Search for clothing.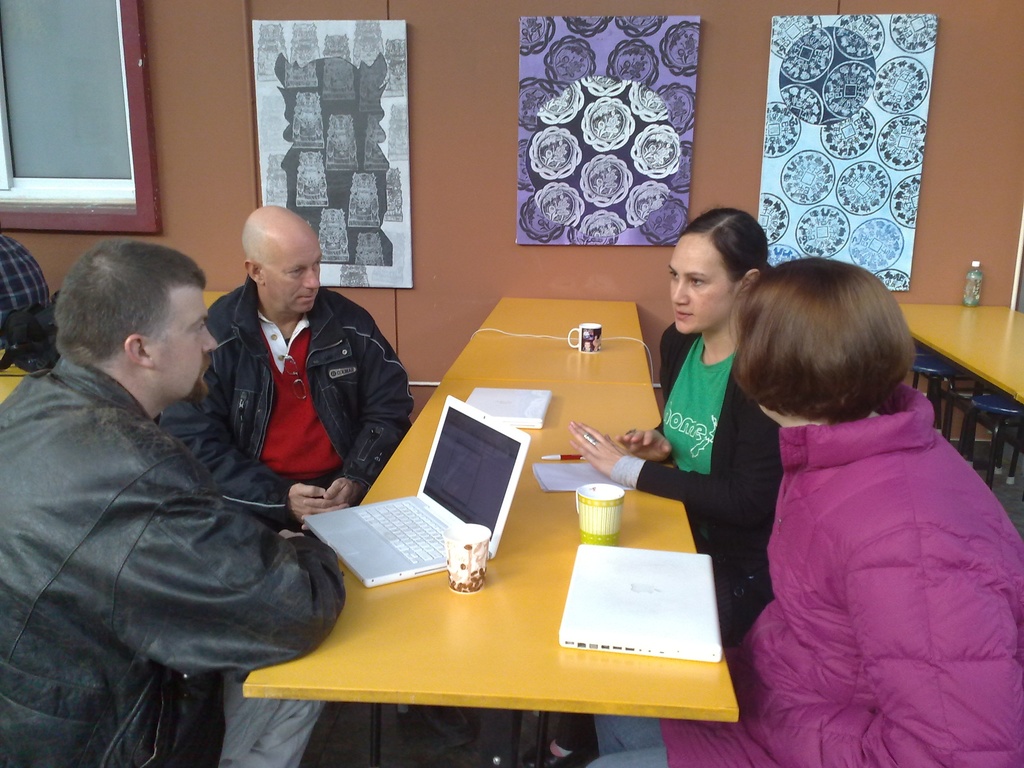
Found at Rect(585, 389, 1023, 767).
